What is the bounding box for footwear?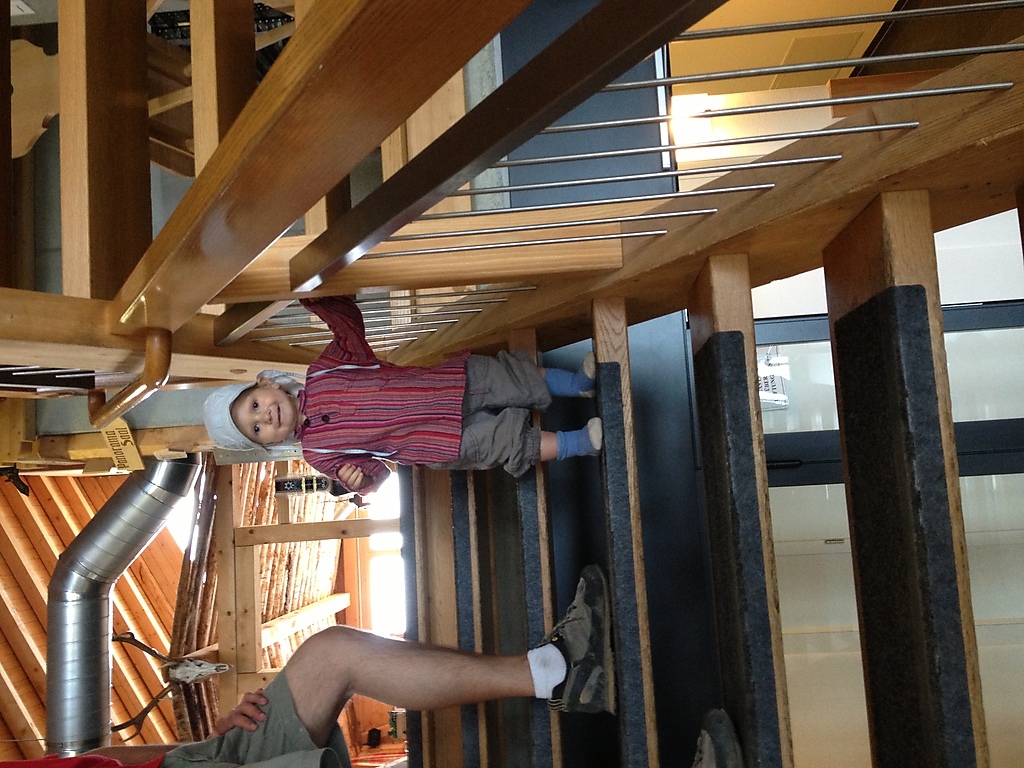
locate(523, 577, 619, 735).
